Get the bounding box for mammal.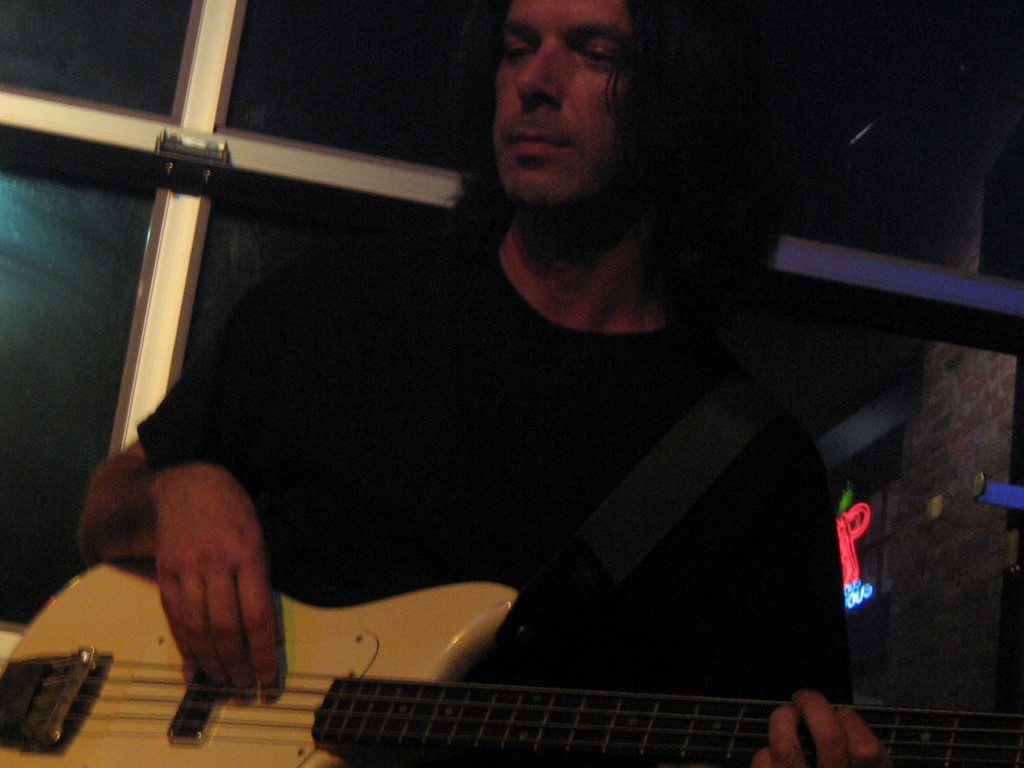
[160,22,930,726].
